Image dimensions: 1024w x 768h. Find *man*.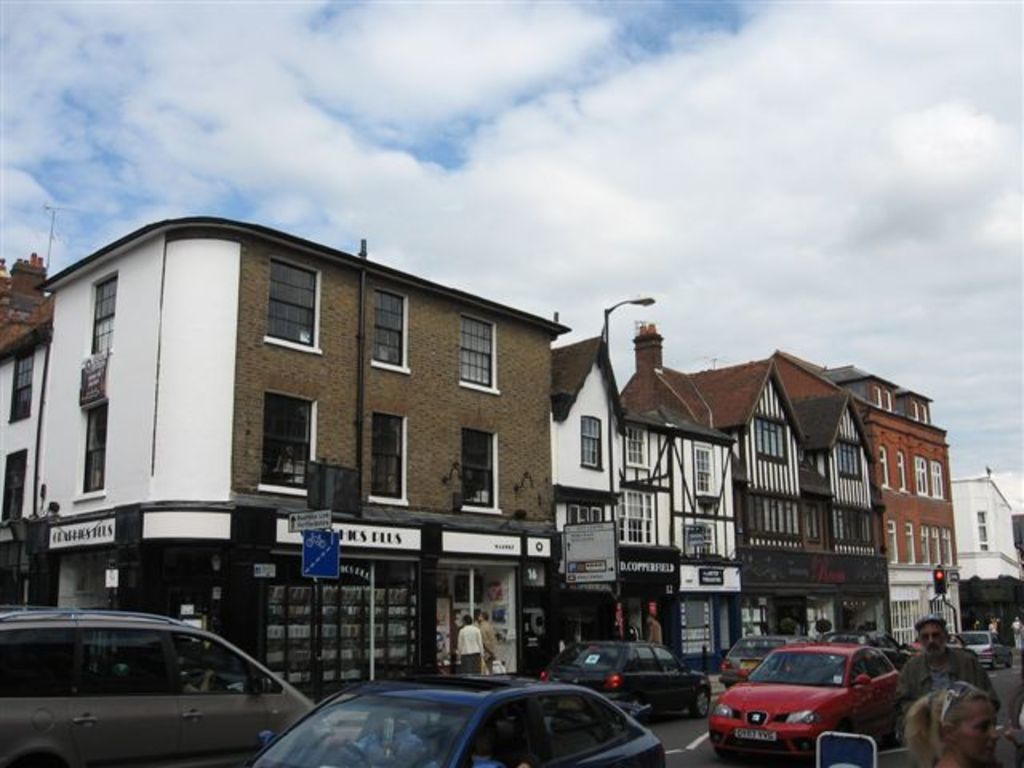
select_region(1008, 616, 1022, 650).
